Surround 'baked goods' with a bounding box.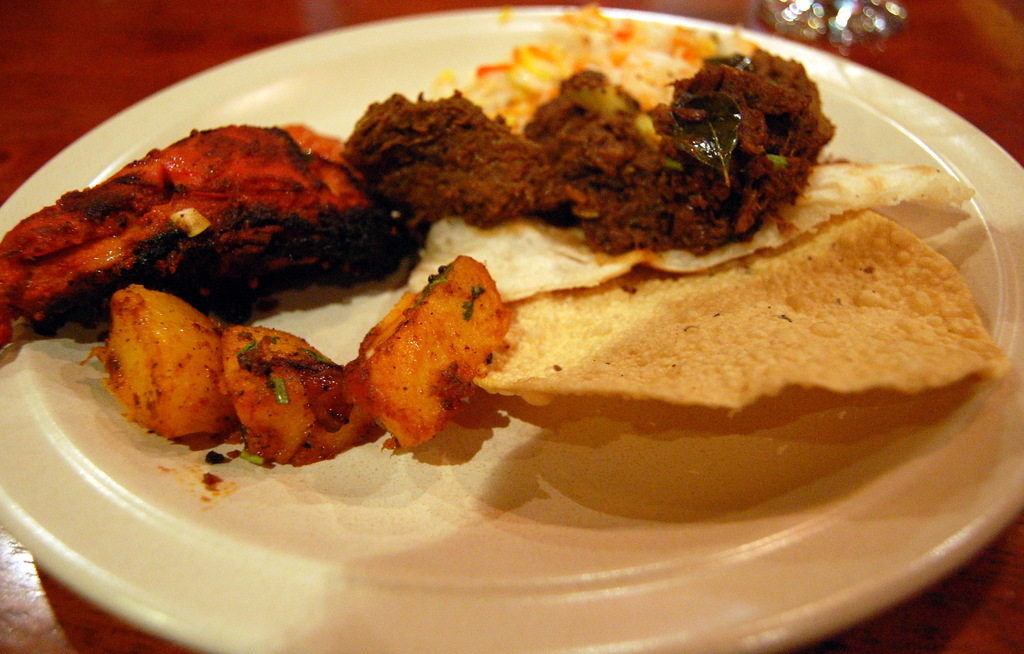
bbox(445, 200, 1016, 453).
